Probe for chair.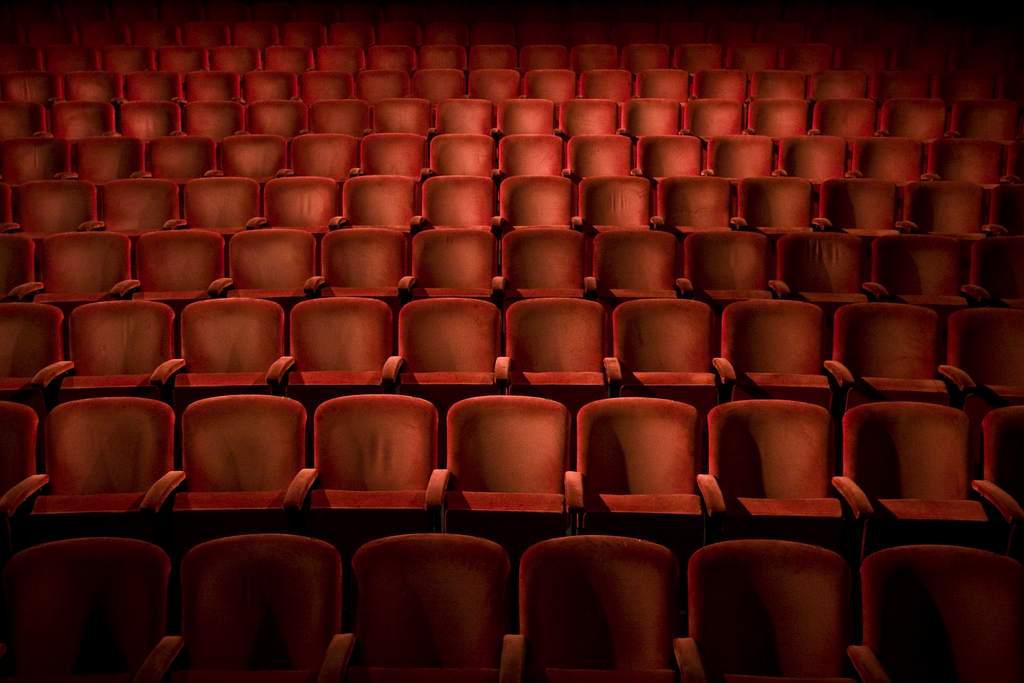
Probe result: 0/393/39/553.
